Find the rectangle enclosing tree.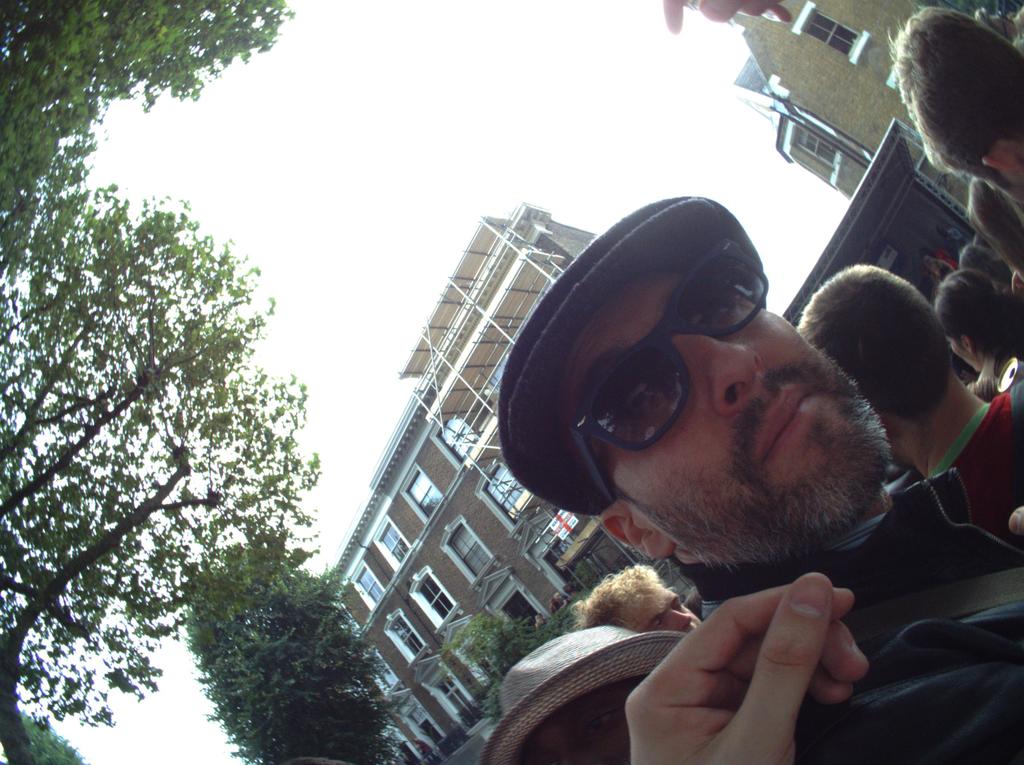
rect(0, 0, 323, 764).
